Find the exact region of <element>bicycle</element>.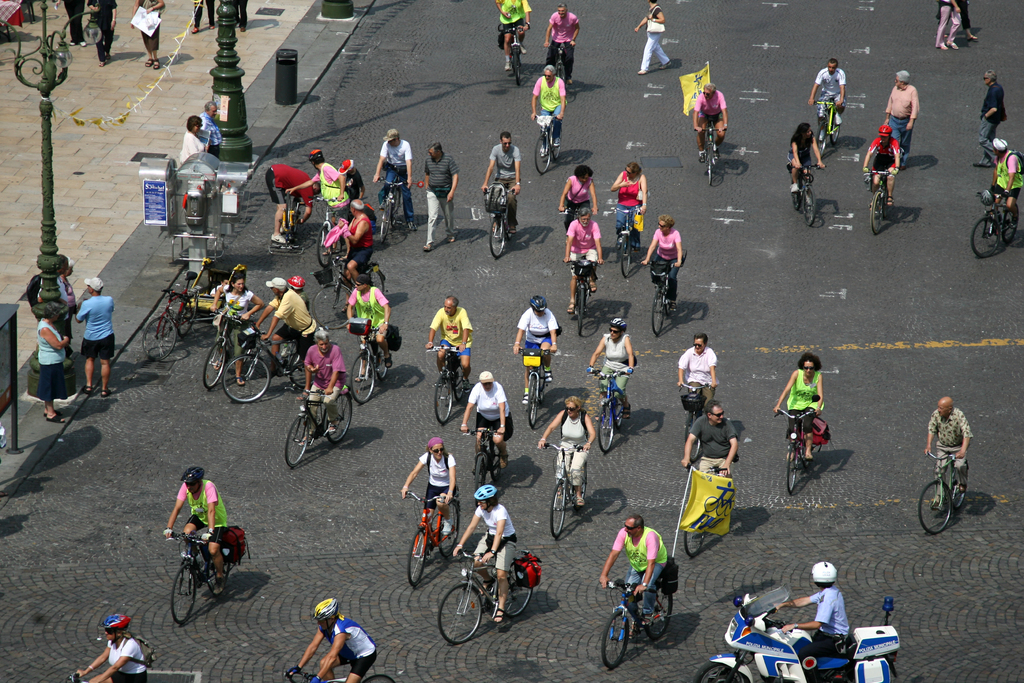
Exact region: [x1=483, y1=183, x2=520, y2=258].
